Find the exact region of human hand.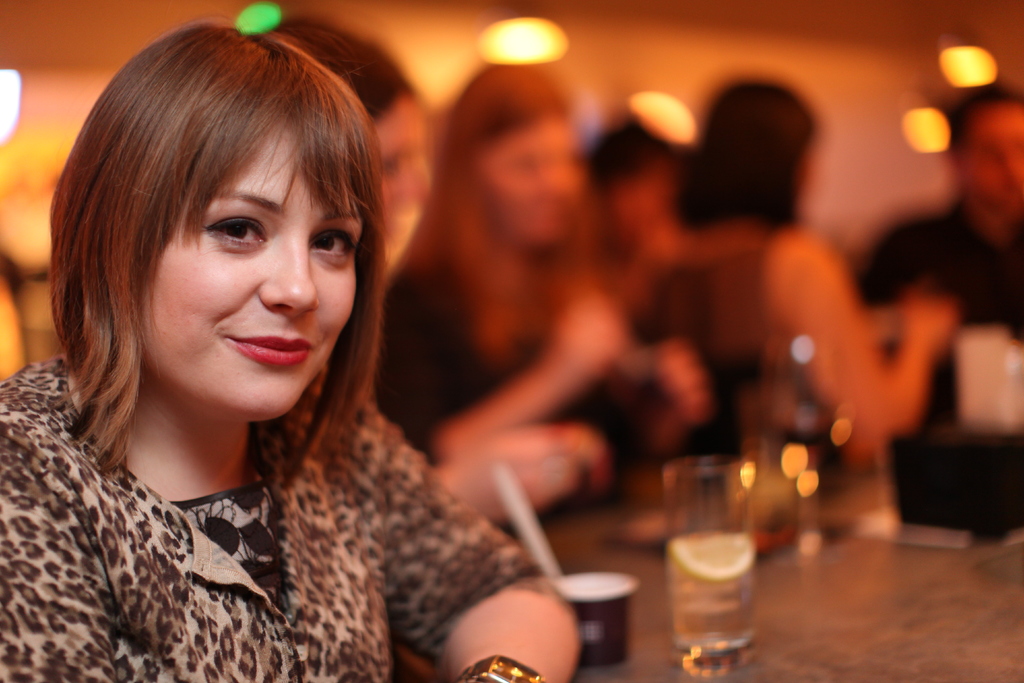
Exact region: 660 340 713 423.
